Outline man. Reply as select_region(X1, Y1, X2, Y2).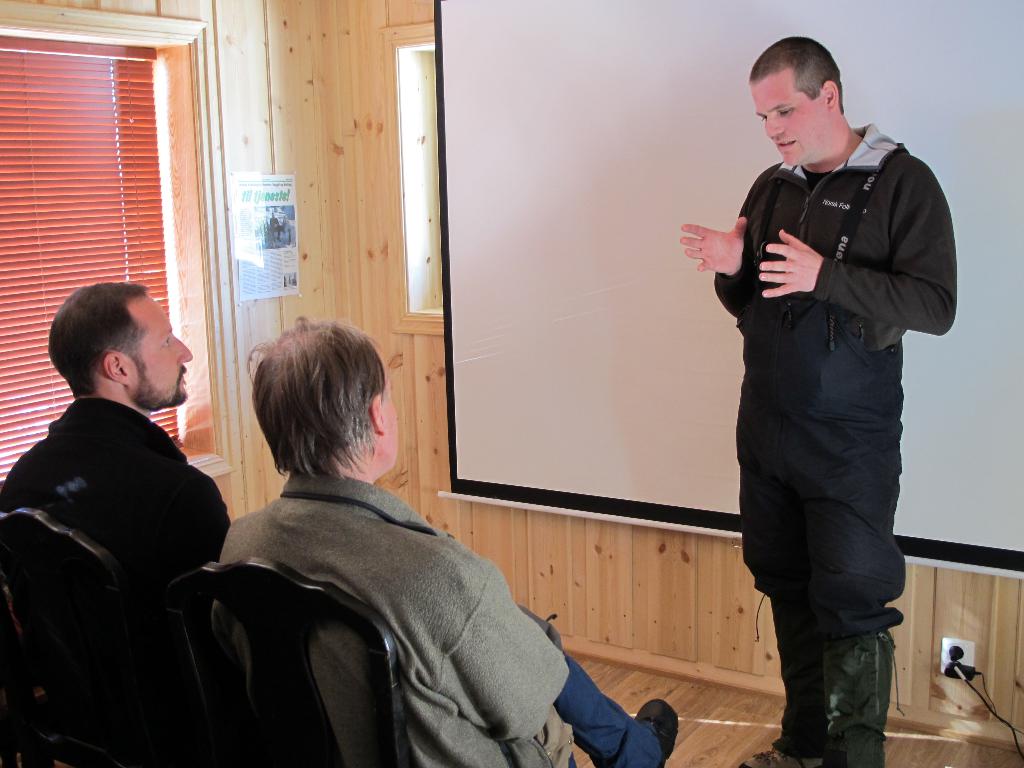
select_region(0, 295, 236, 595).
